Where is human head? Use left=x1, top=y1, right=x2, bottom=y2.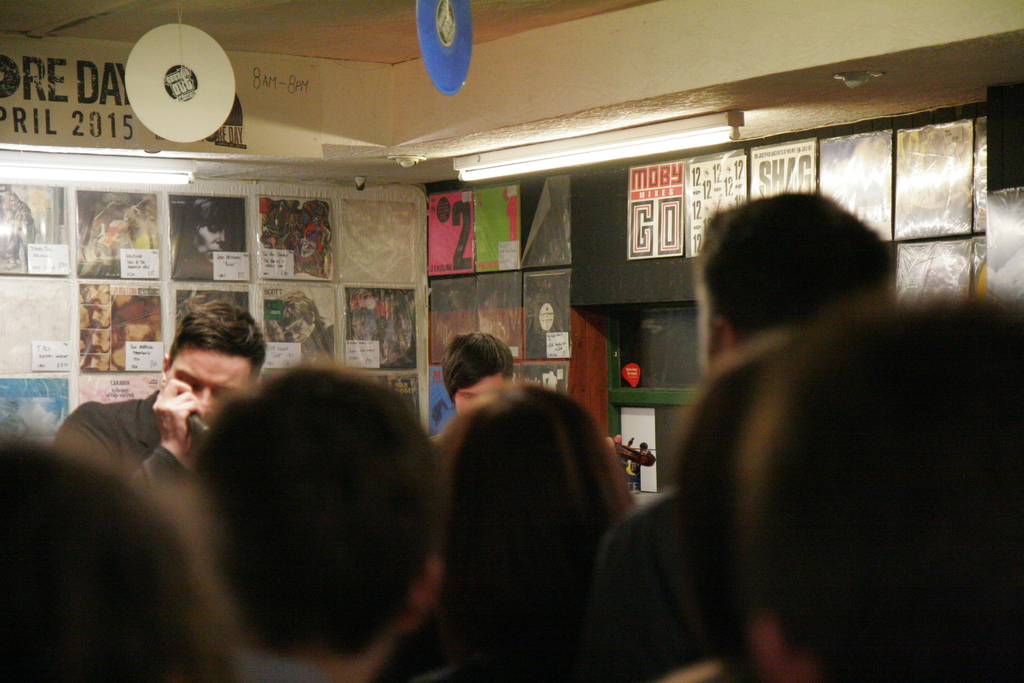
left=742, top=290, right=1023, bottom=682.
